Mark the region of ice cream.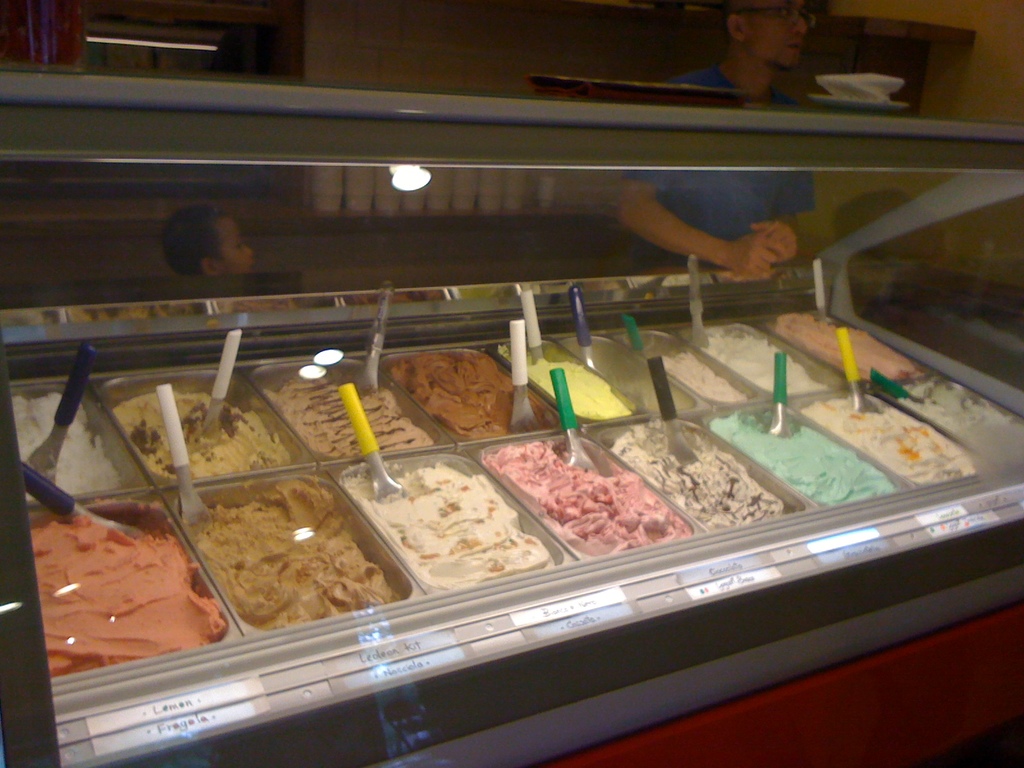
Region: rect(895, 375, 1023, 471).
